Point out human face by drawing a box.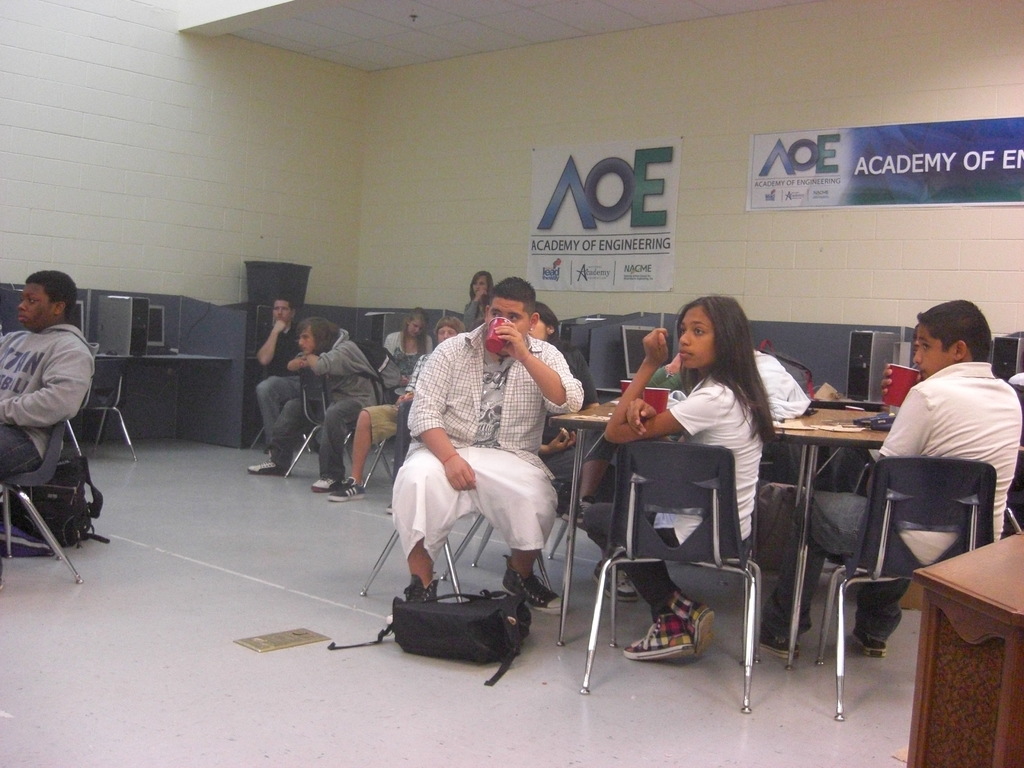
bbox=[485, 296, 529, 336].
